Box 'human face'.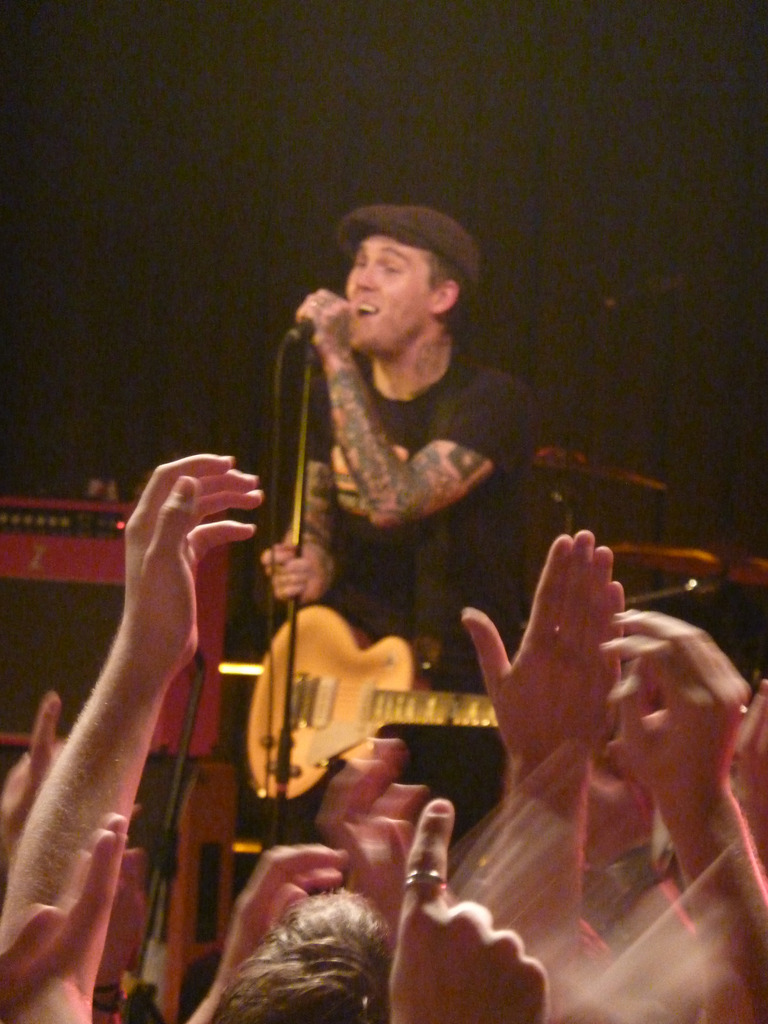
pyautogui.locateOnScreen(345, 240, 429, 361).
